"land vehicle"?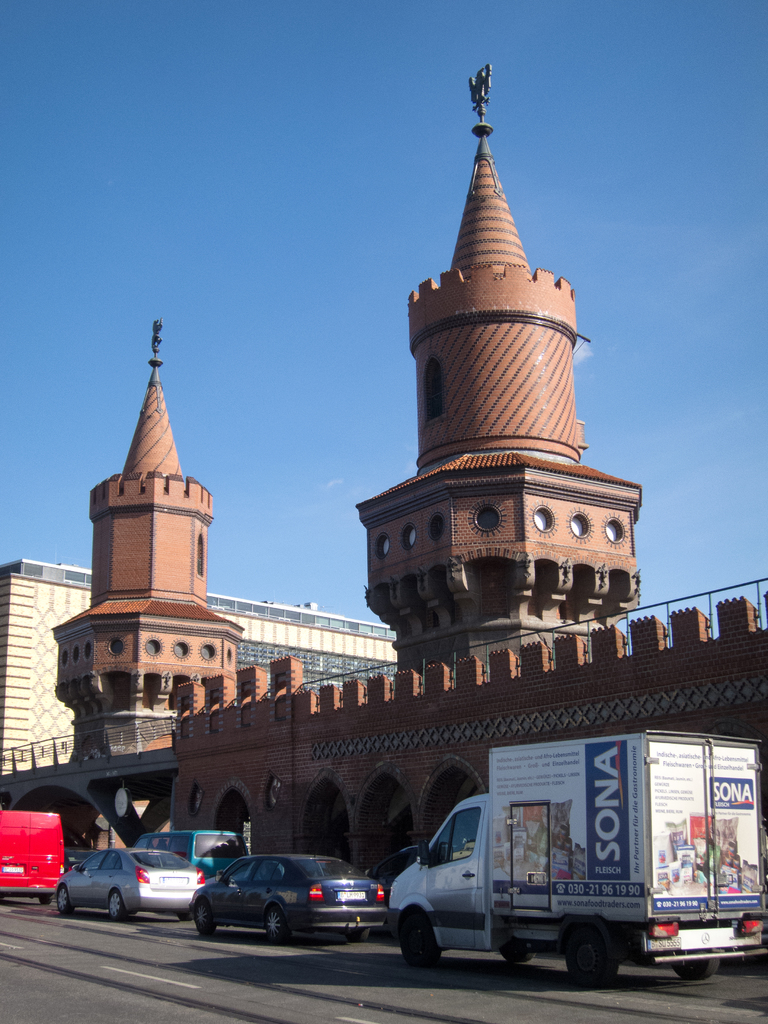
x1=182 y1=845 x2=396 y2=941
